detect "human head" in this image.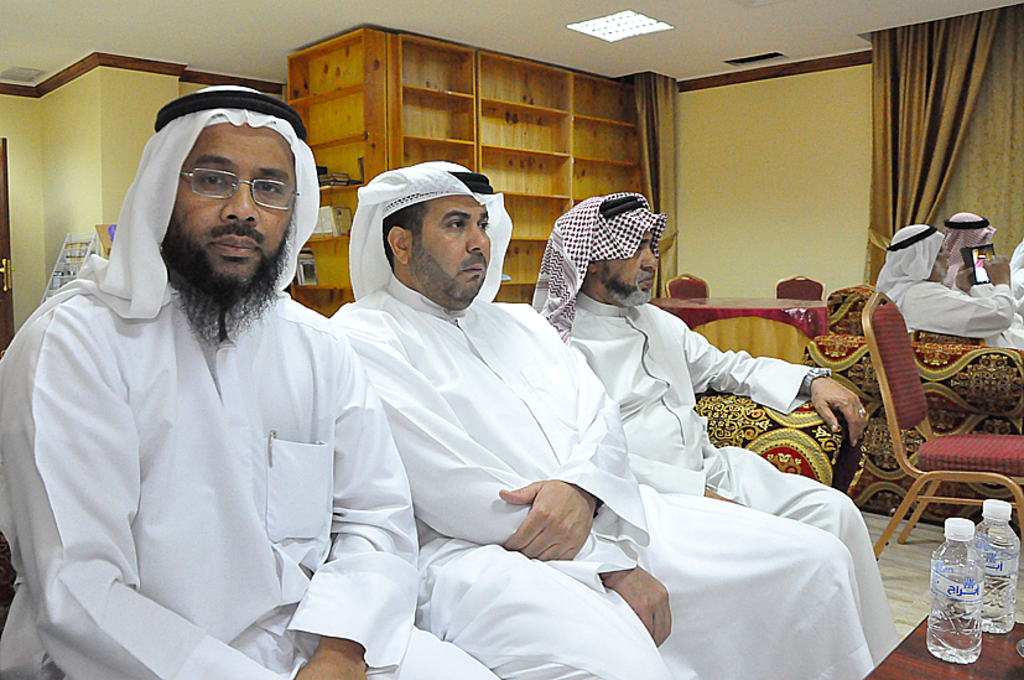
Detection: (x1=137, y1=84, x2=319, y2=302).
